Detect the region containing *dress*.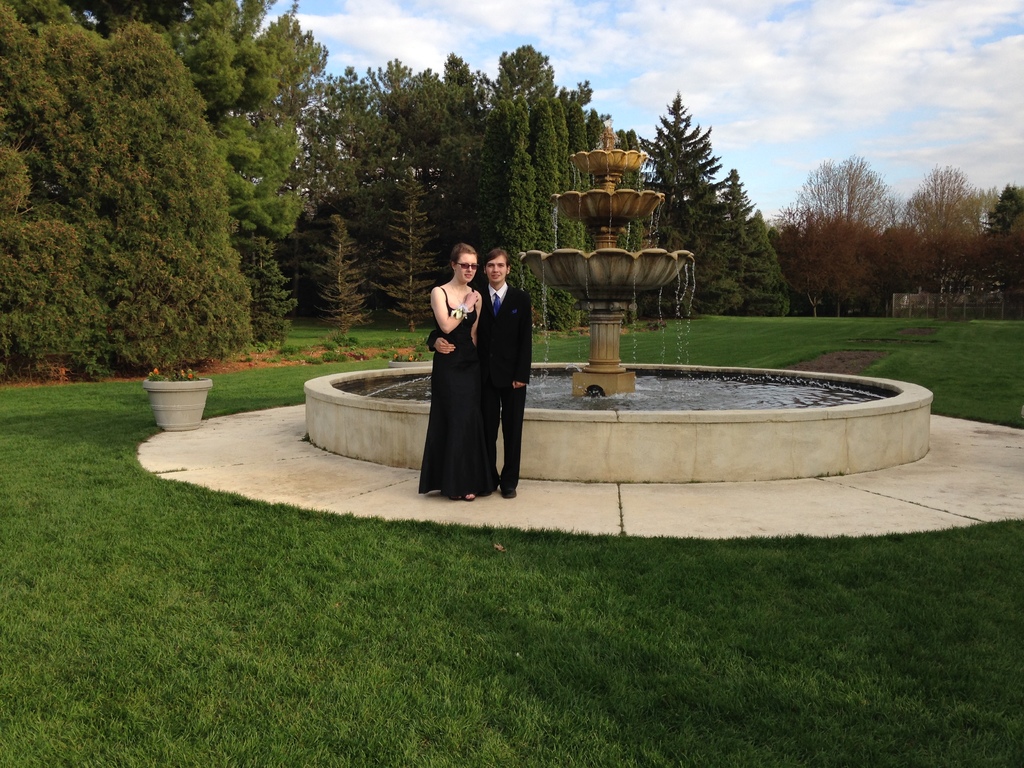
419 285 499 500.
